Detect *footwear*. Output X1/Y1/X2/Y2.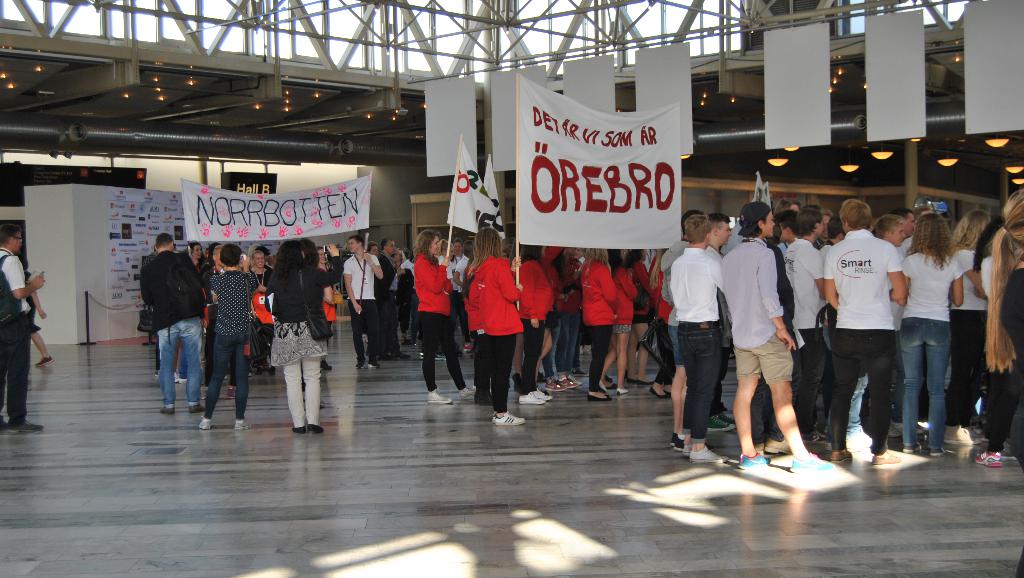
629/376/650/386.
